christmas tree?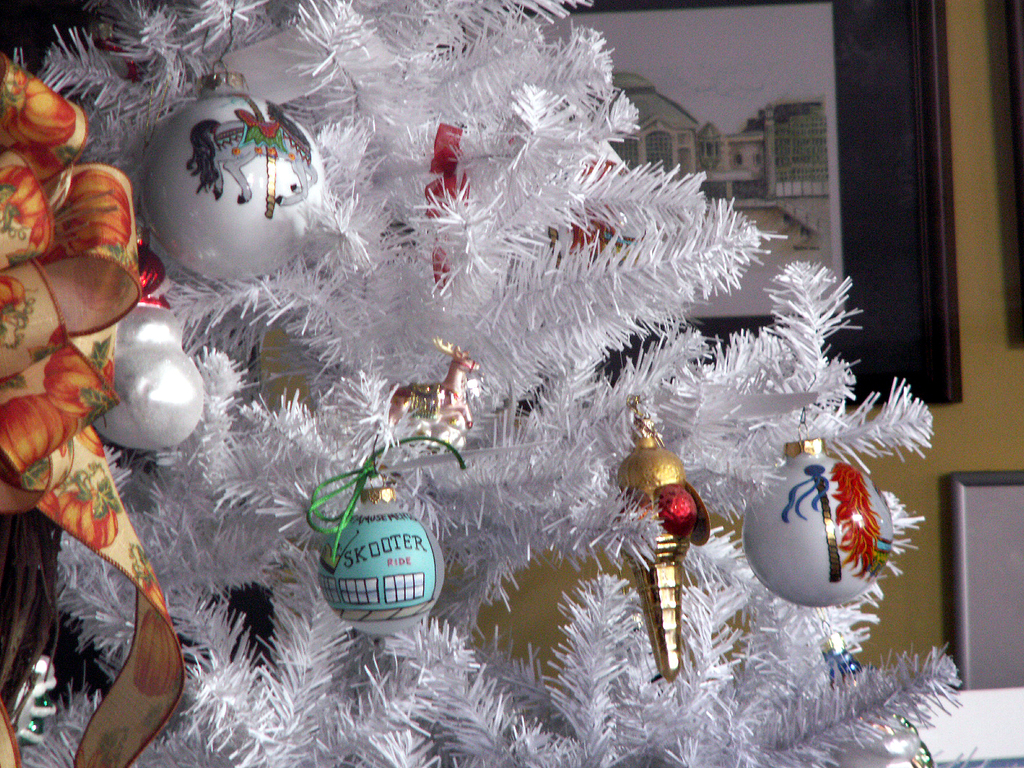
(1, 0, 1023, 767)
